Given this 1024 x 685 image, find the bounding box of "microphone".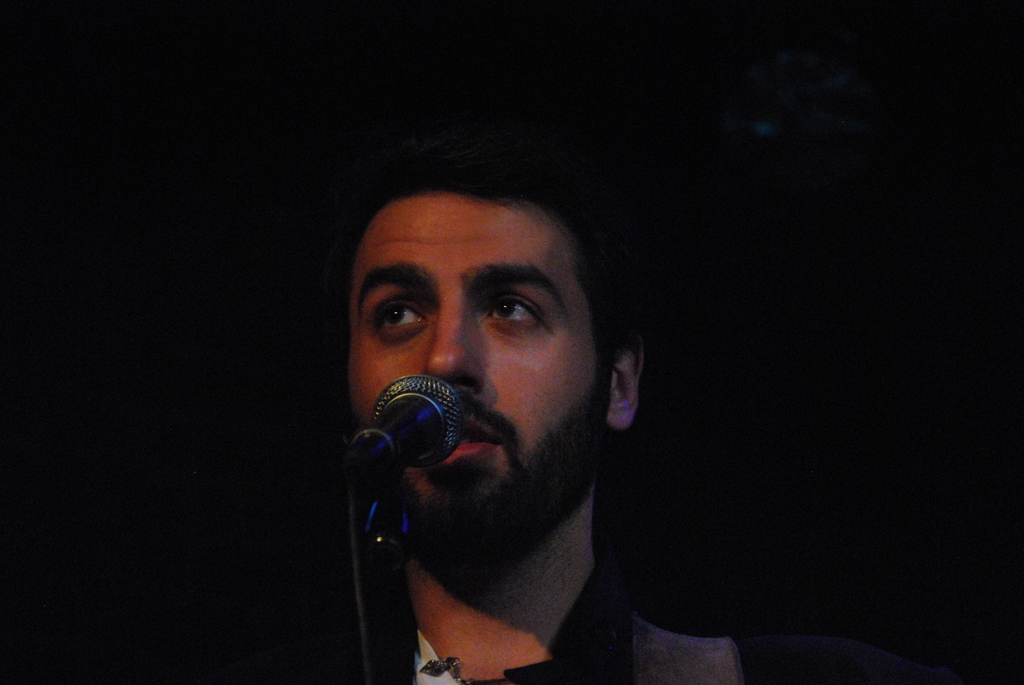
Rect(342, 381, 488, 512).
